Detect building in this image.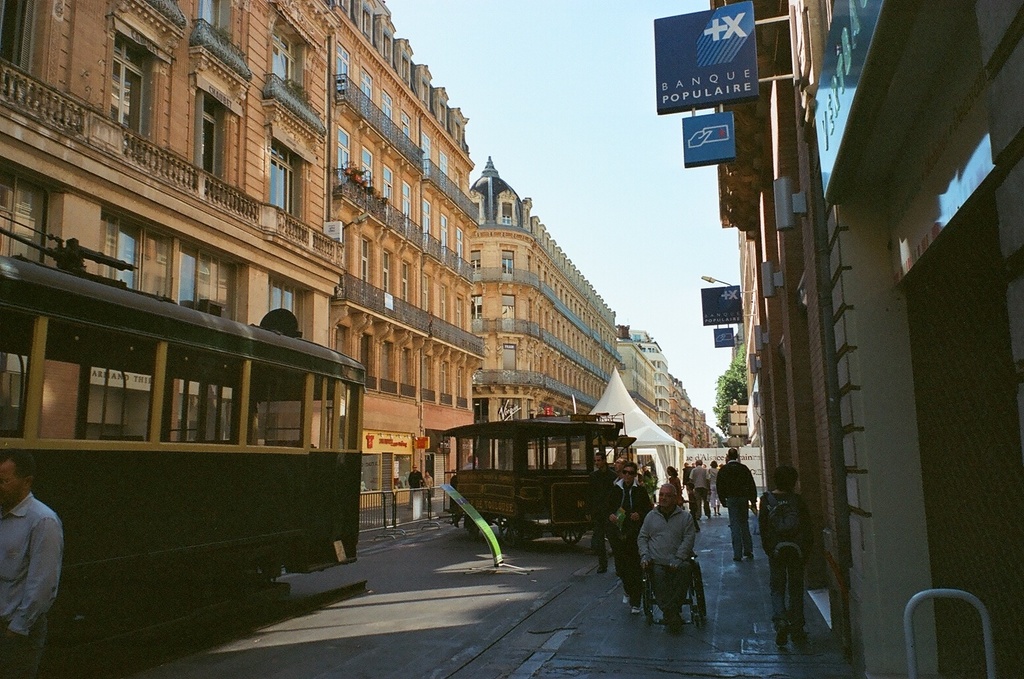
Detection: BBox(0, 1, 478, 534).
